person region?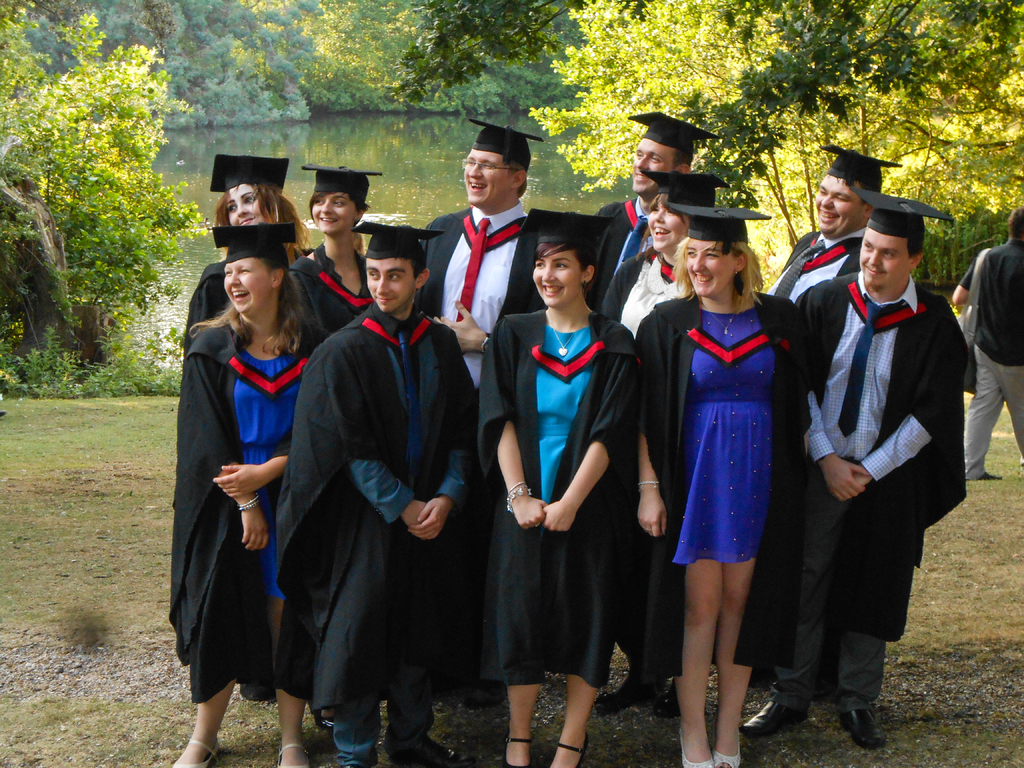
x1=589, y1=172, x2=726, y2=719
